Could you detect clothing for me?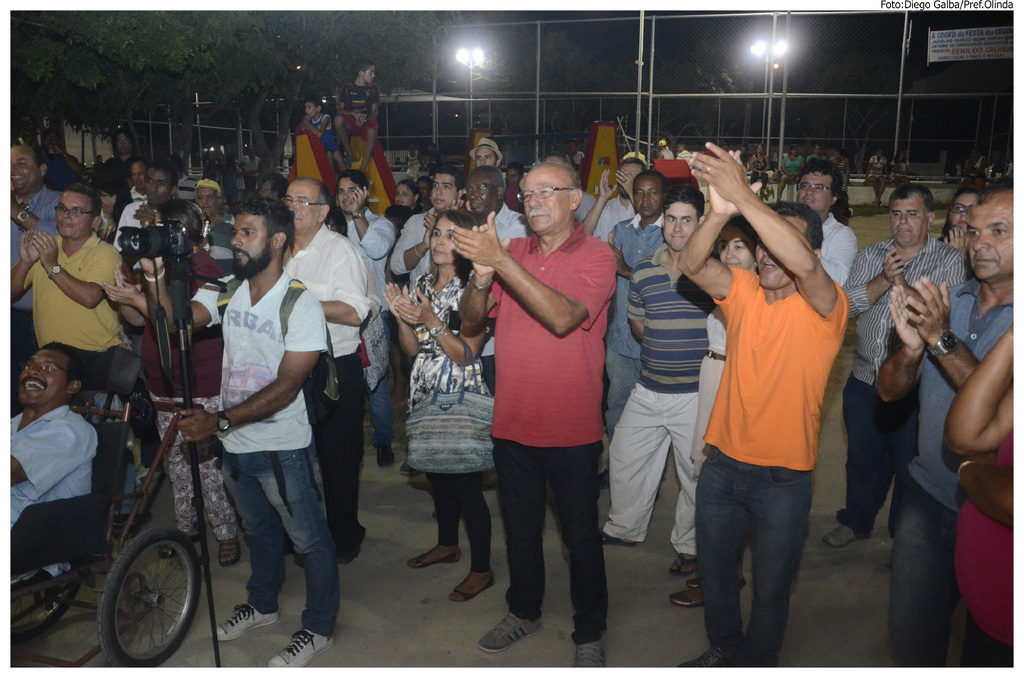
Detection result: bbox=(687, 261, 846, 668).
